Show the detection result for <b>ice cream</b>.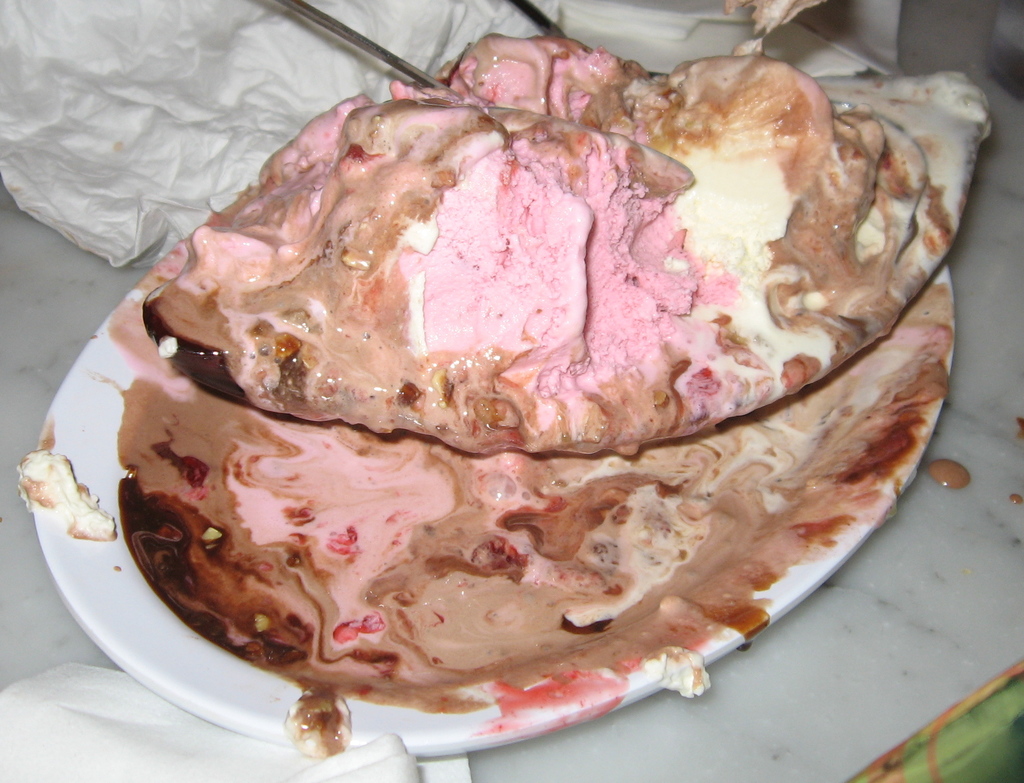
<box>117,0,991,751</box>.
